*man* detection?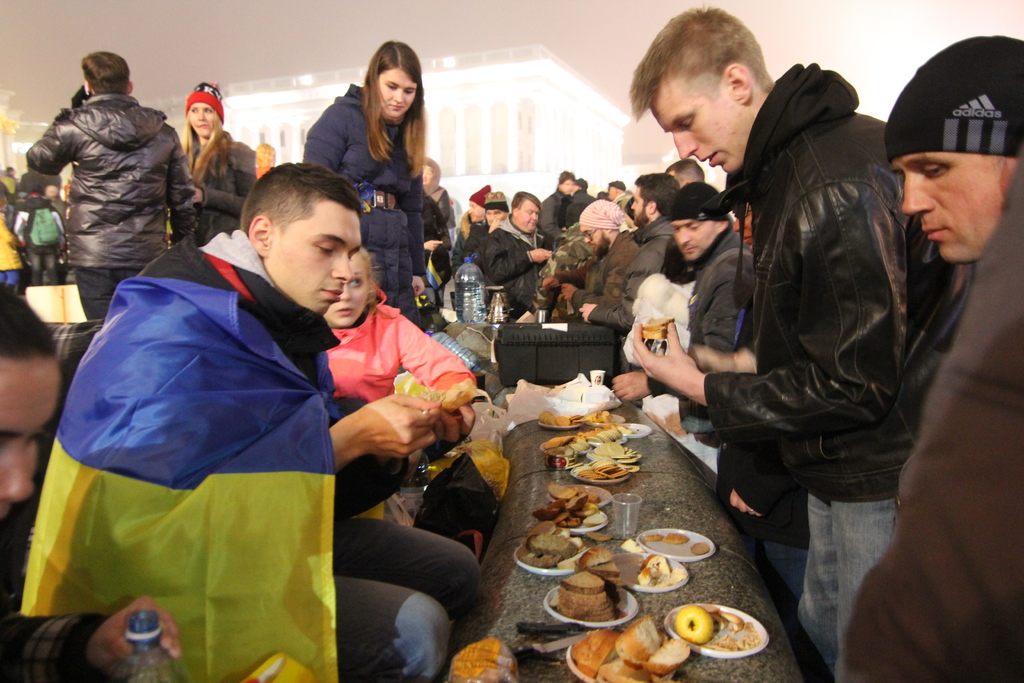
539, 165, 574, 245
